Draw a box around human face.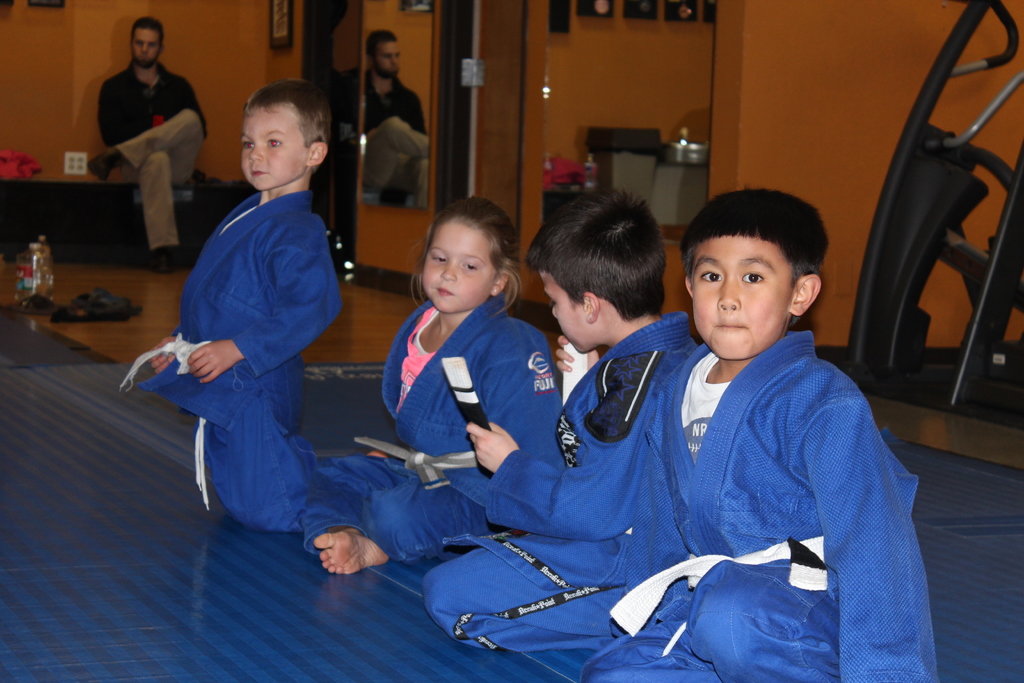
box(240, 104, 307, 189).
